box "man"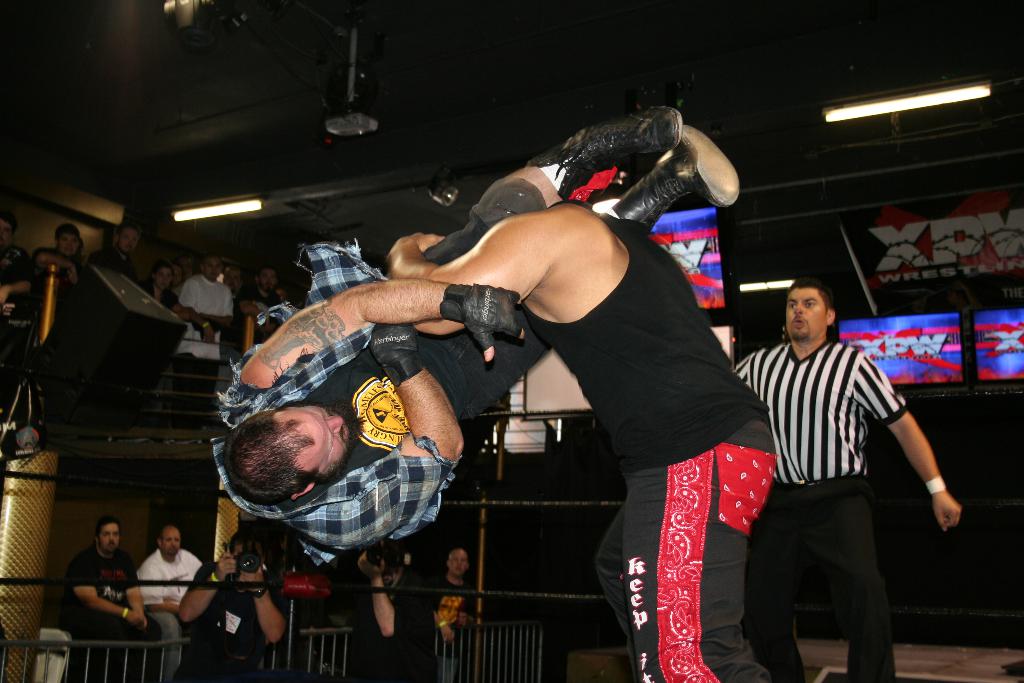
l=384, t=199, r=774, b=682
